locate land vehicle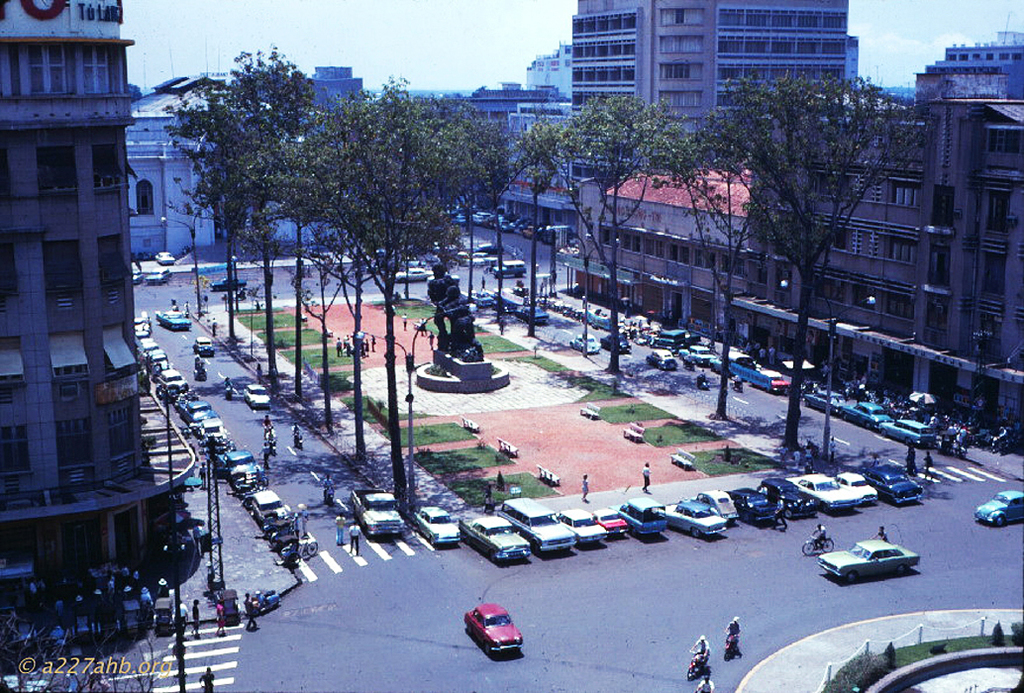
[193, 367, 210, 384]
